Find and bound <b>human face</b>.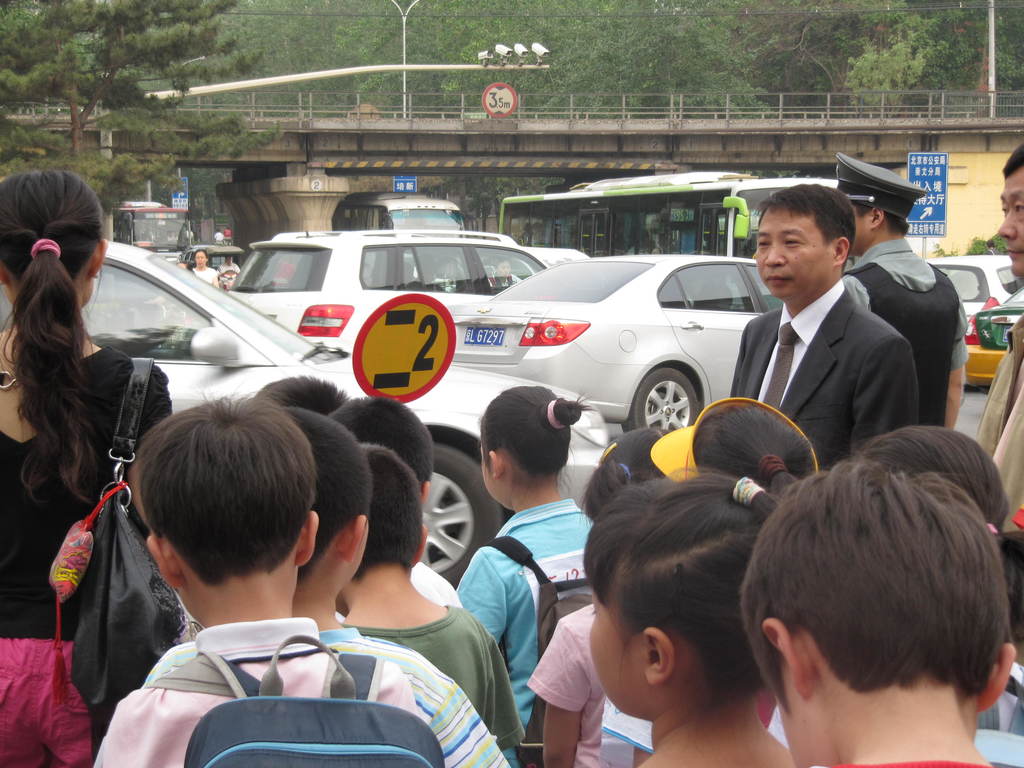
Bound: 849:202:870:253.
